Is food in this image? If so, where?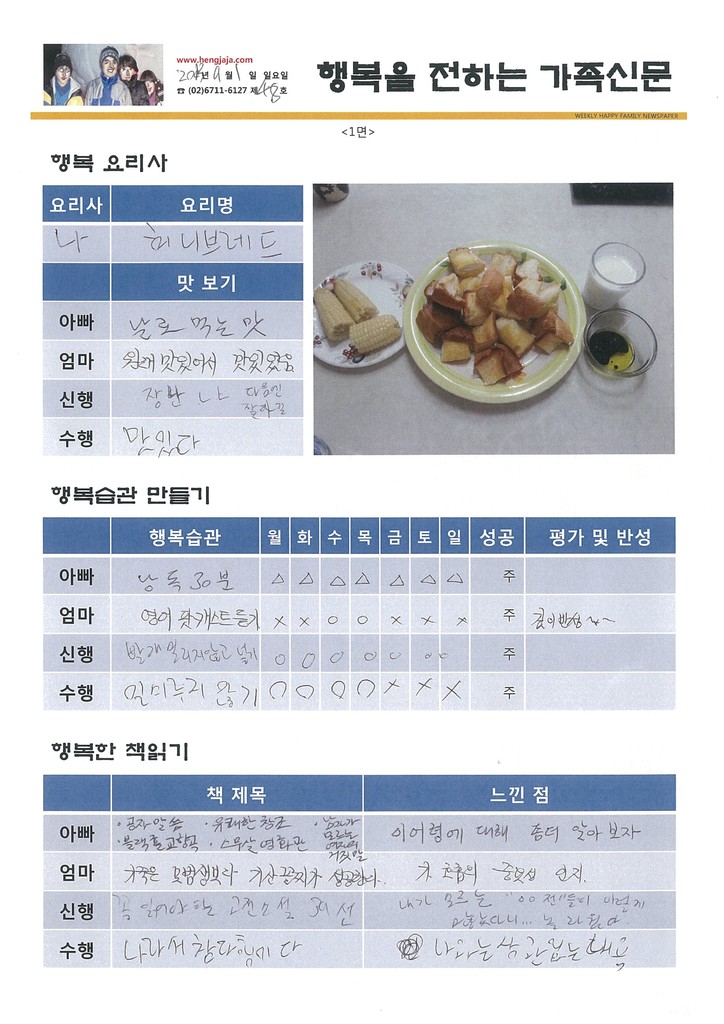
Yes, at x1=348, y1=311, x2=402, y2=355.
